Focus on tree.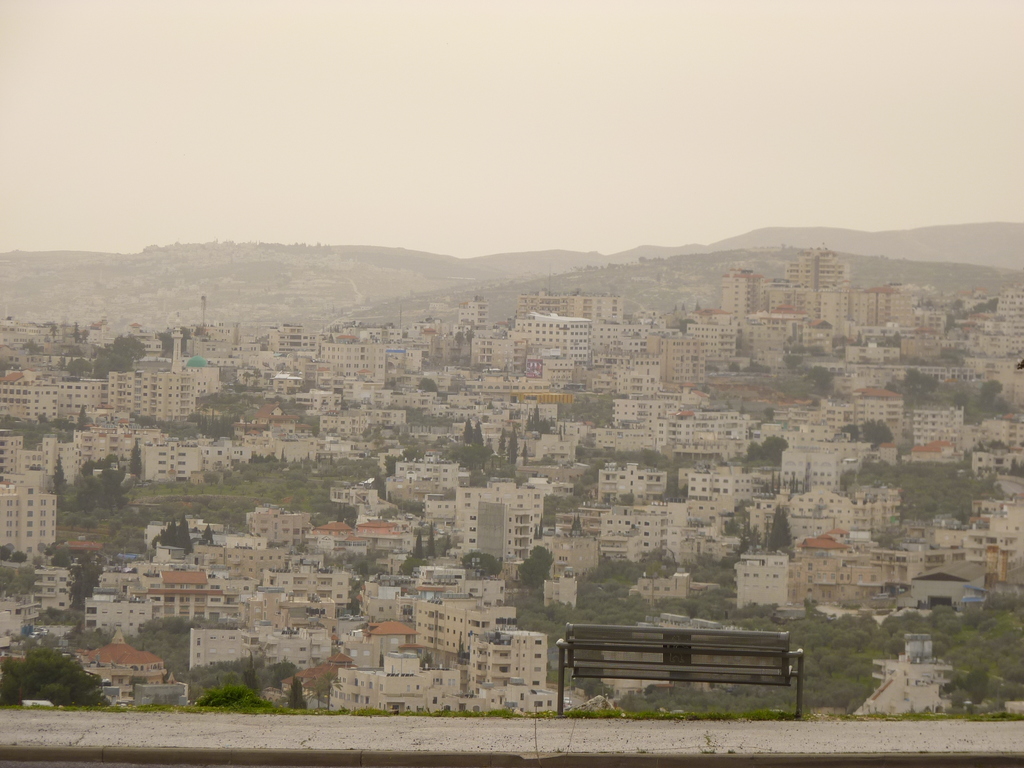
Focused at <region>286, 398, 306, 407</region>.
